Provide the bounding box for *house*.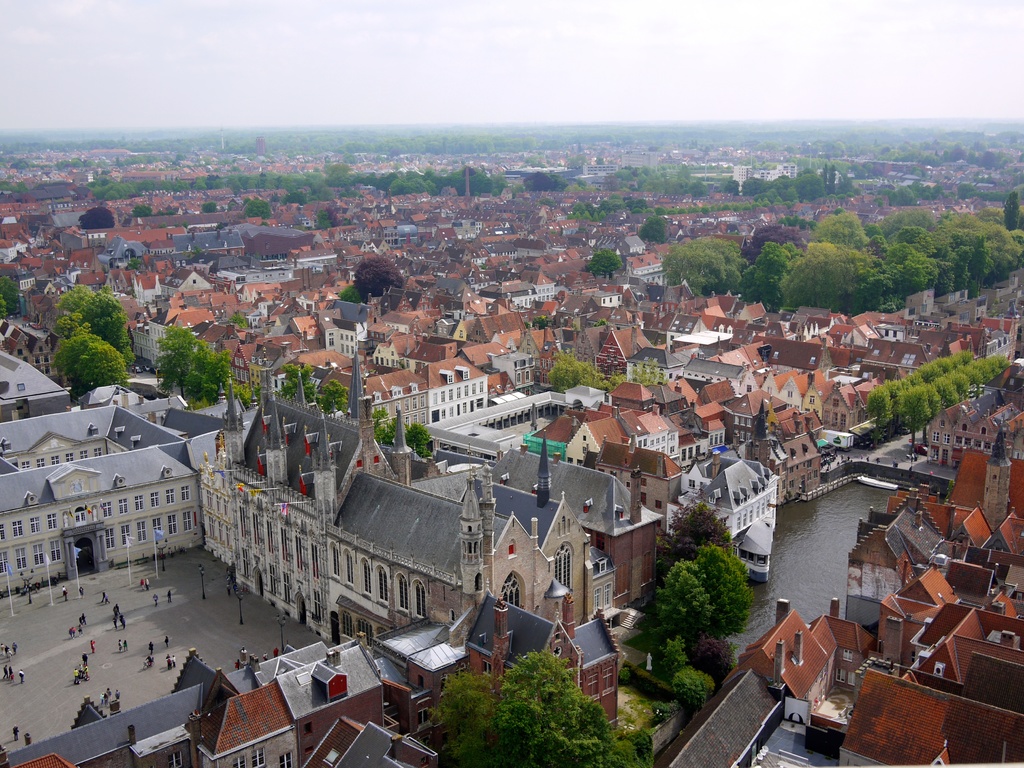
x1=609 y1=403 x2=680 y2=463.
